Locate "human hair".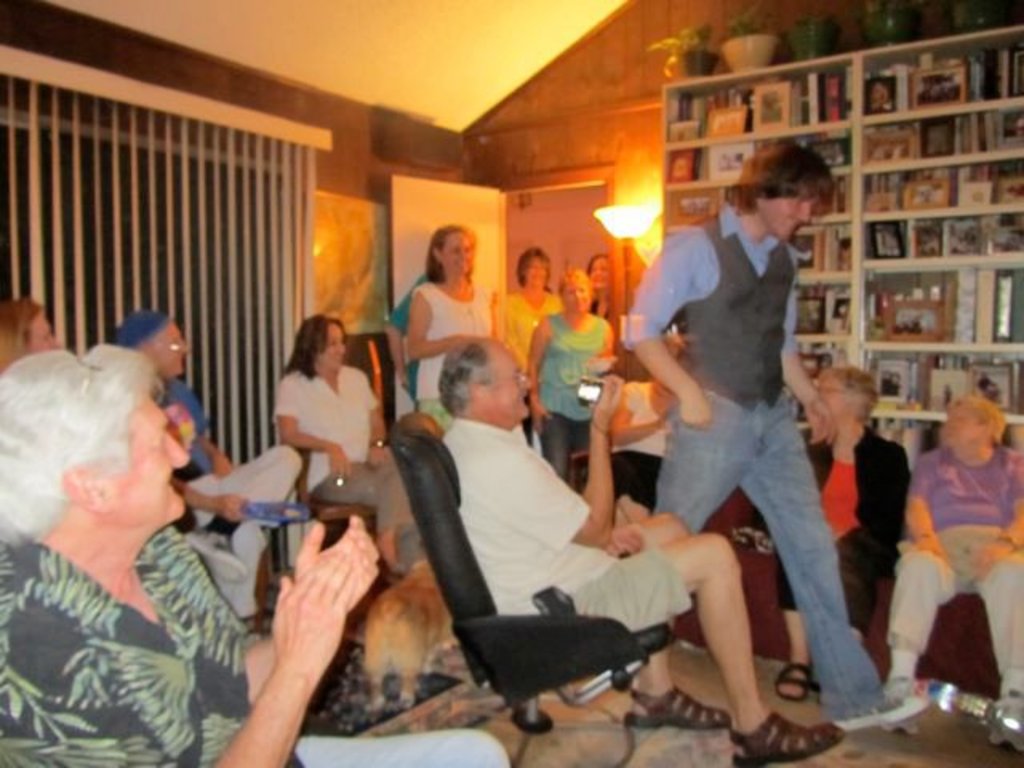
Bounding box: BBox(509, 242, 557, 301).
